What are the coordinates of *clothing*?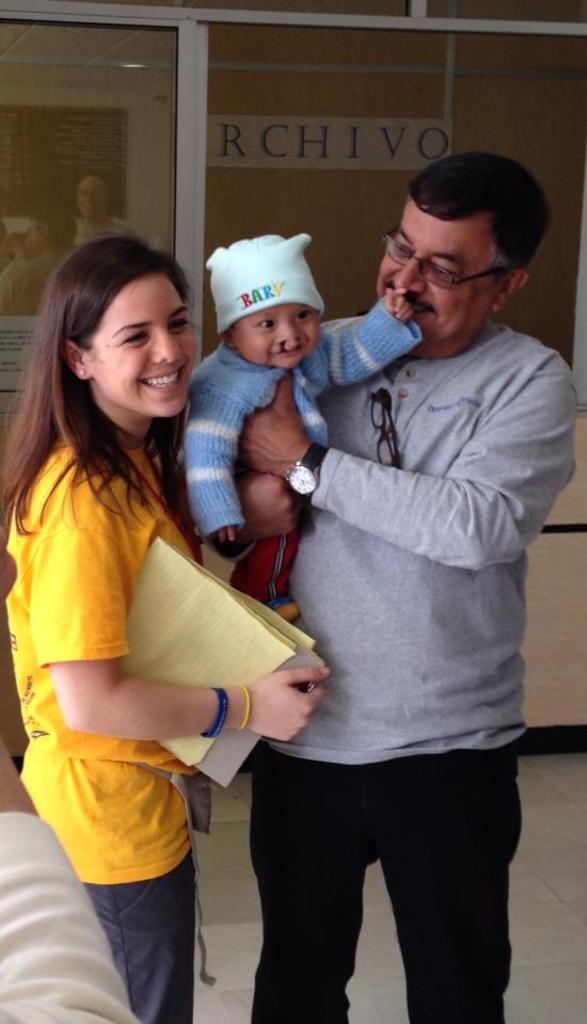
select_region(208, 313, 574, 1023).
